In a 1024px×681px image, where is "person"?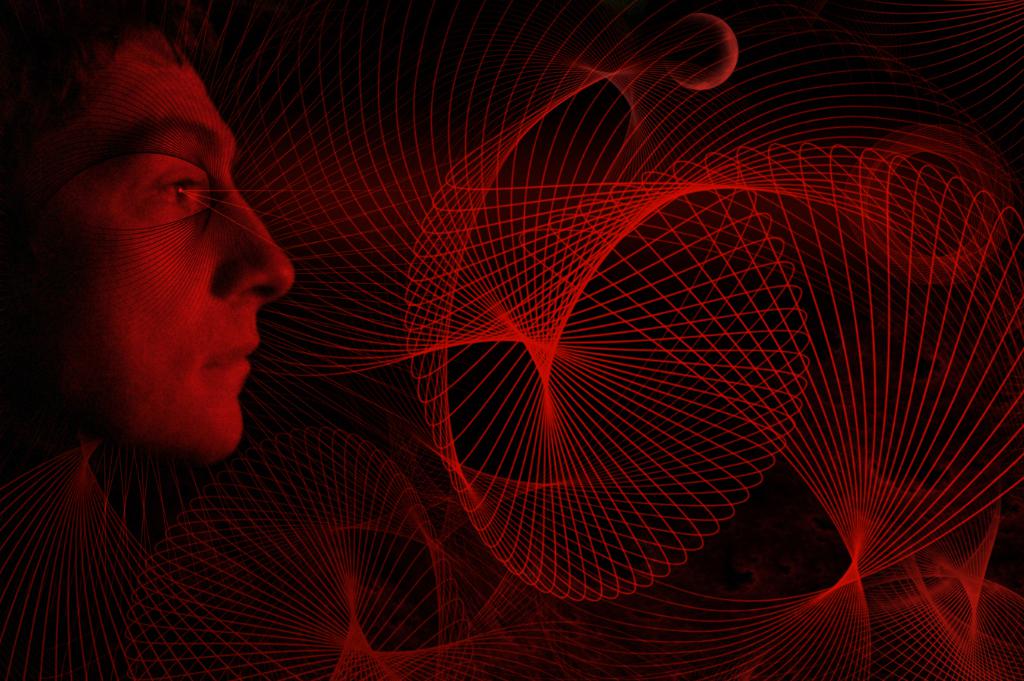
x1=18 y1=49 x2=316 y2=528.
